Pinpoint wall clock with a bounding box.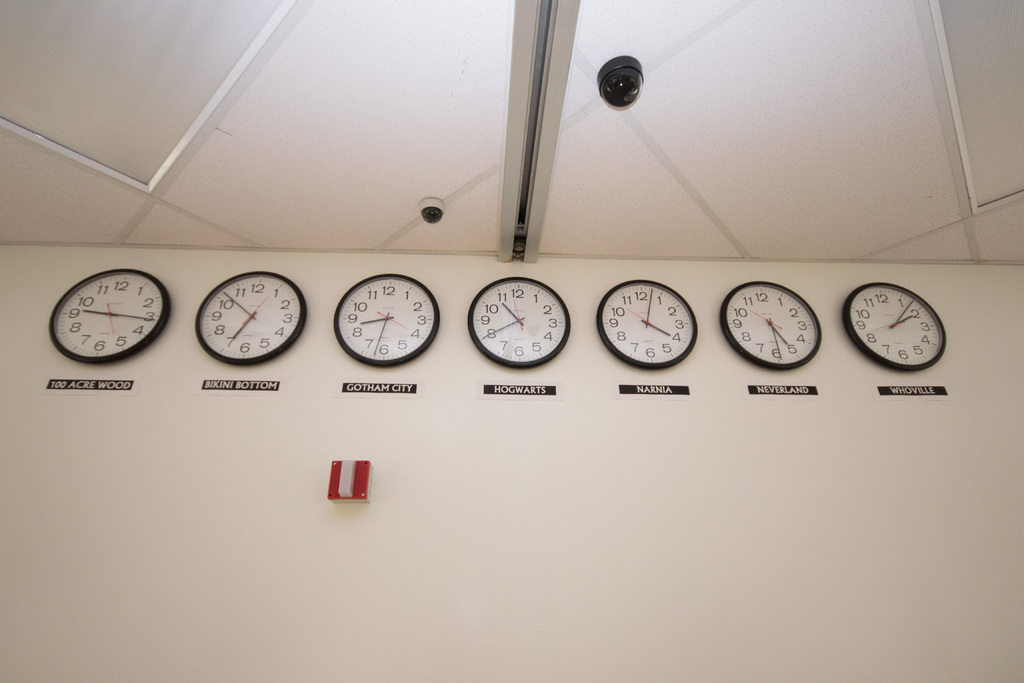
BBox(470, 276, 572, 368).
